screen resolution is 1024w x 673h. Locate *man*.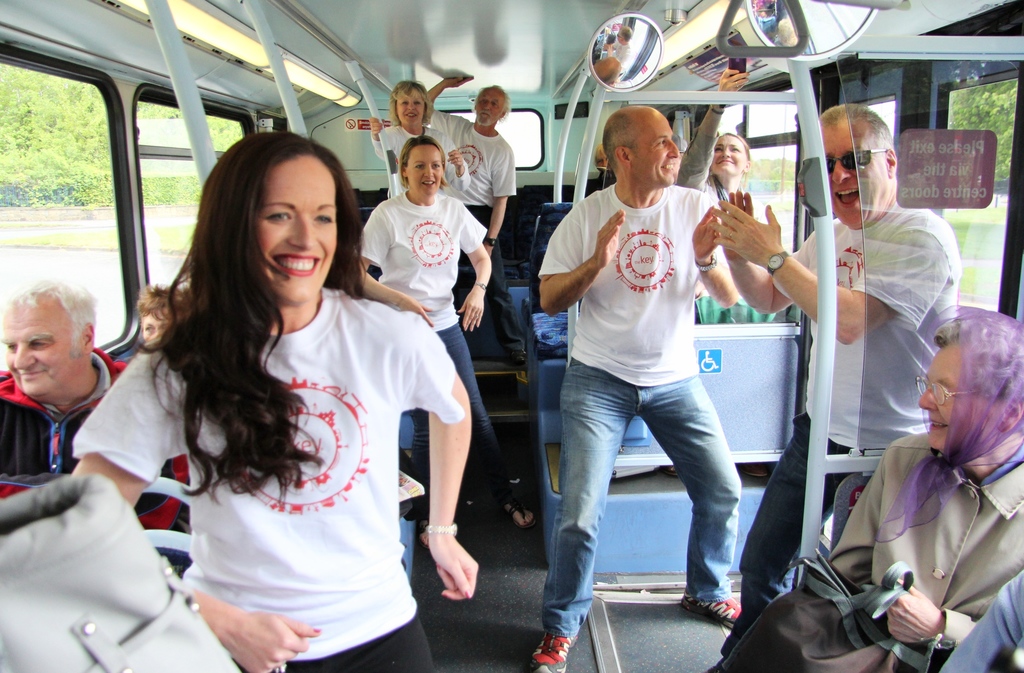
select_region(703, 104, 957, 670).
